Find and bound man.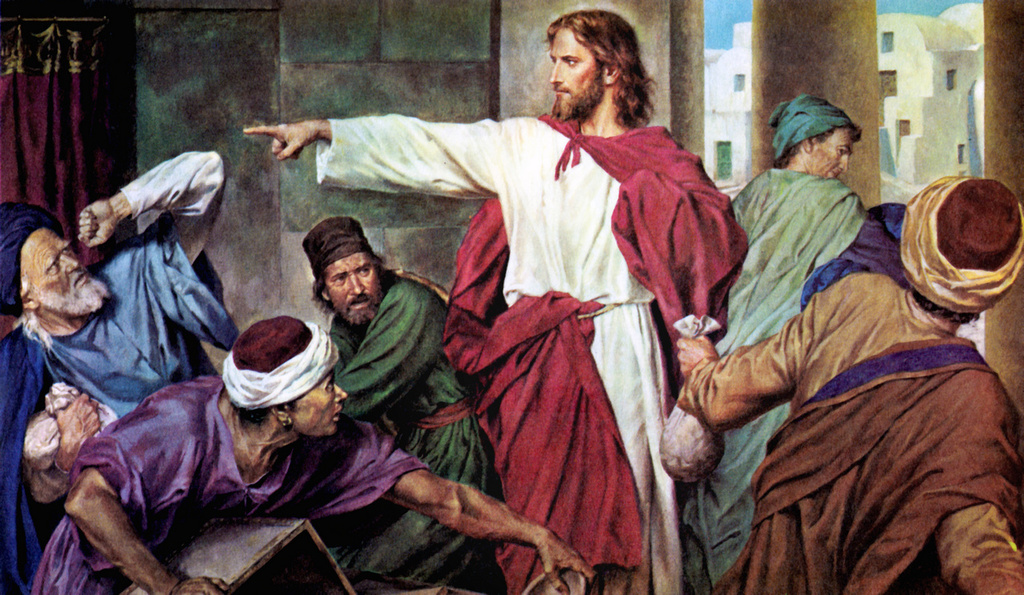
Bound: crop(39, 319, 588, 594).
